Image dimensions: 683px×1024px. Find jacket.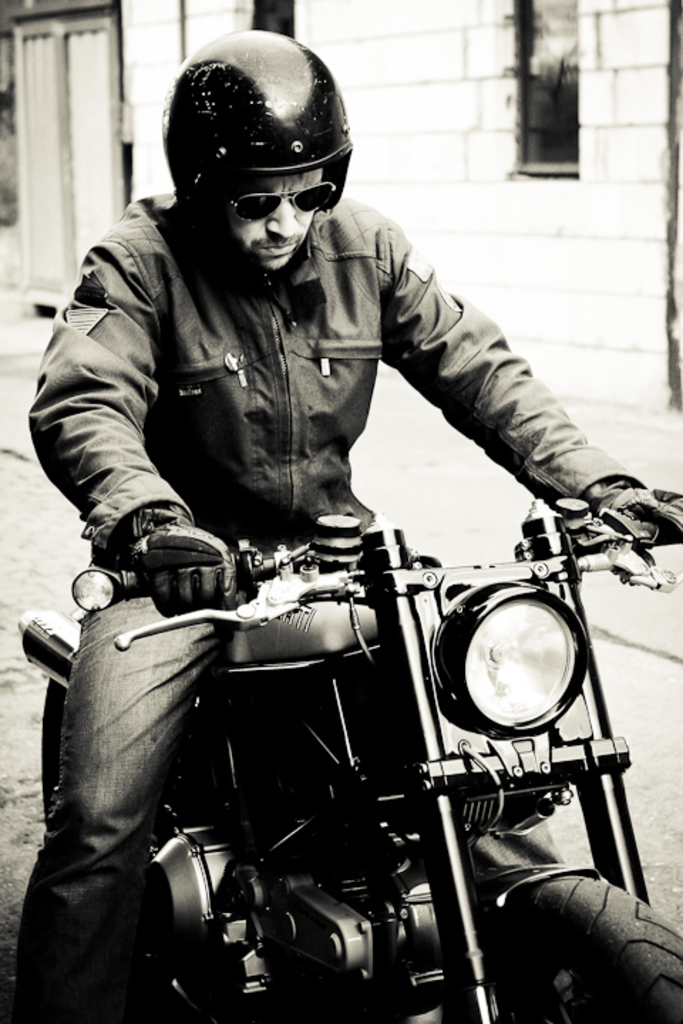
region(11, 152, 518, 546).
